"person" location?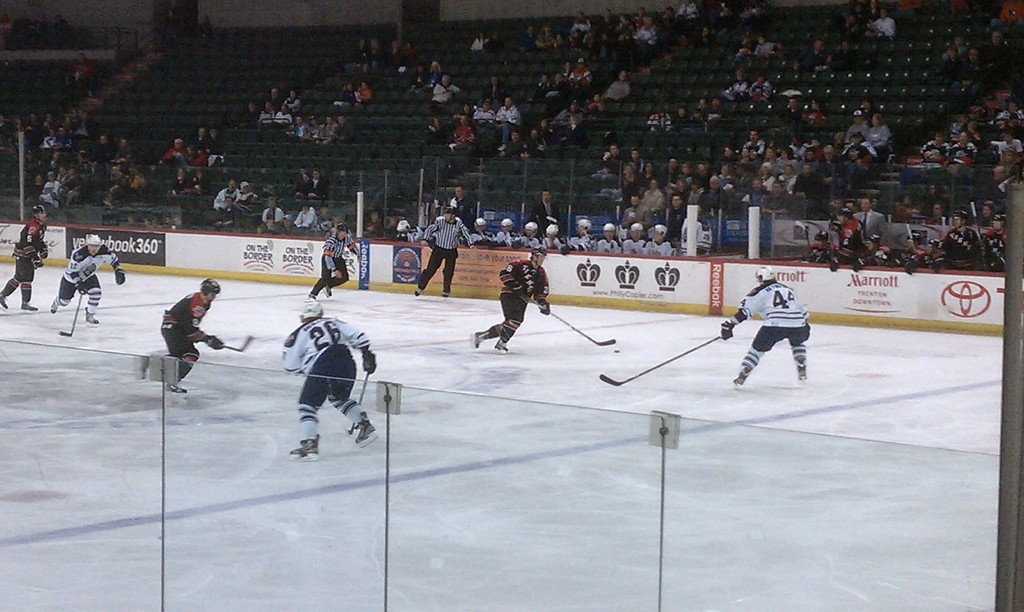
x1=161, y1=277, x2=223, y2=391
